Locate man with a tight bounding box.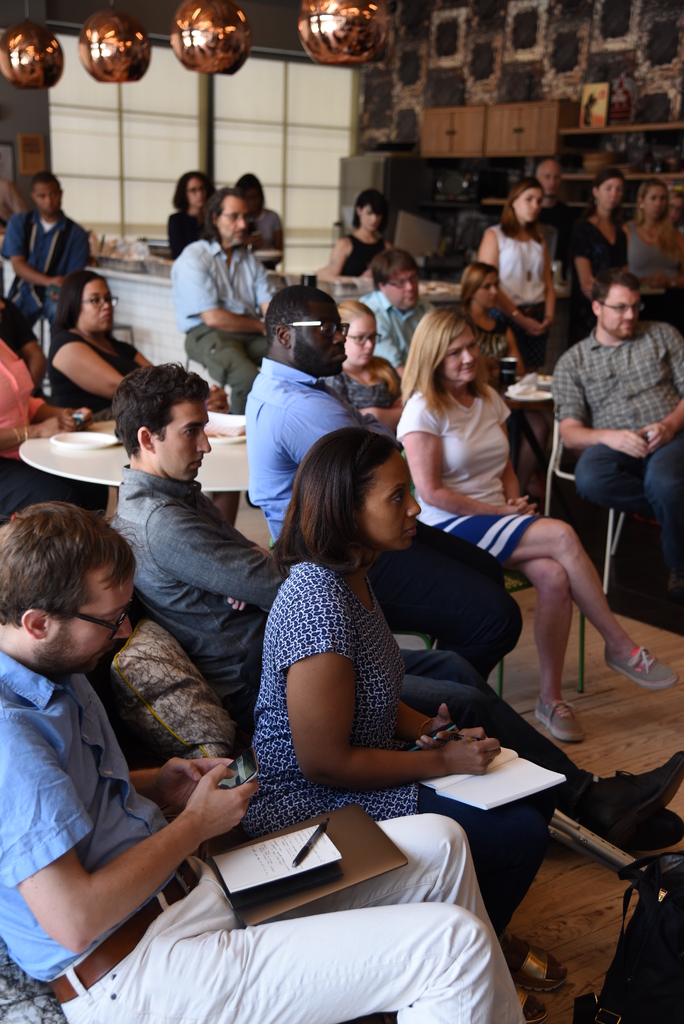
357,246,436,384.
